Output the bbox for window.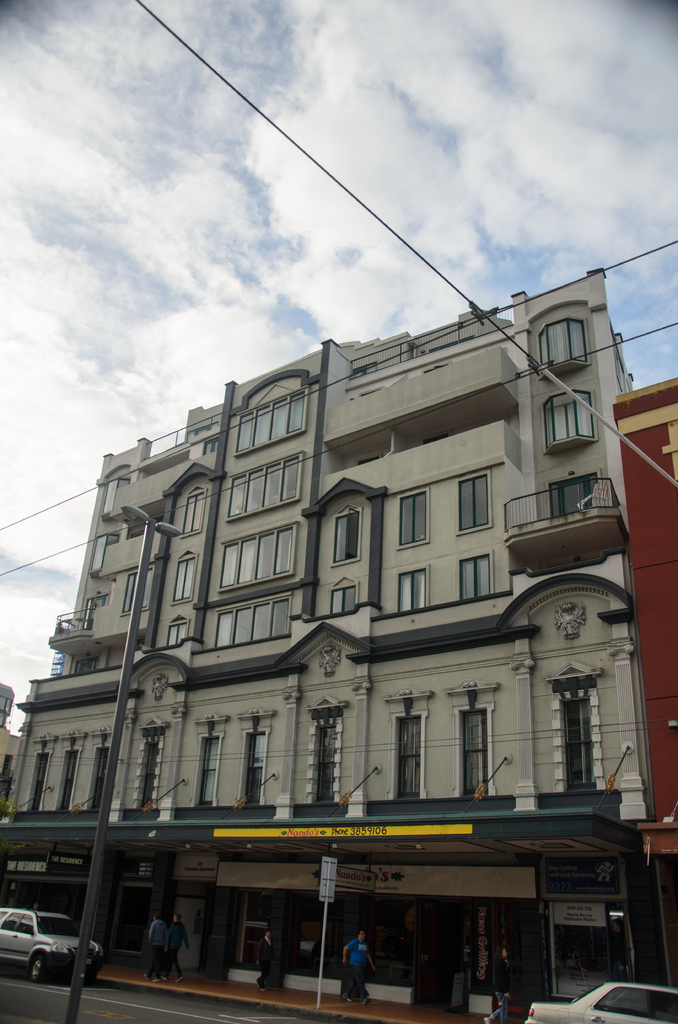
x1=554, y1=688, x2=602, y2=796.
